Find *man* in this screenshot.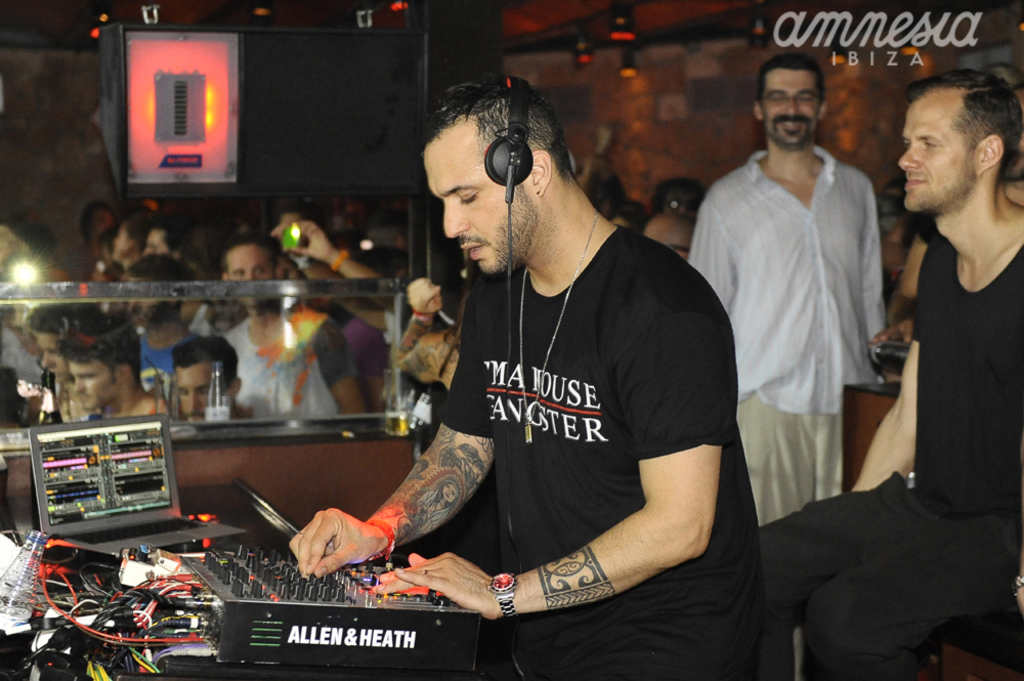
The bounding box for *man* is {"x1": 70, "y1": 323, "x2": 161, "y2": 420}.
